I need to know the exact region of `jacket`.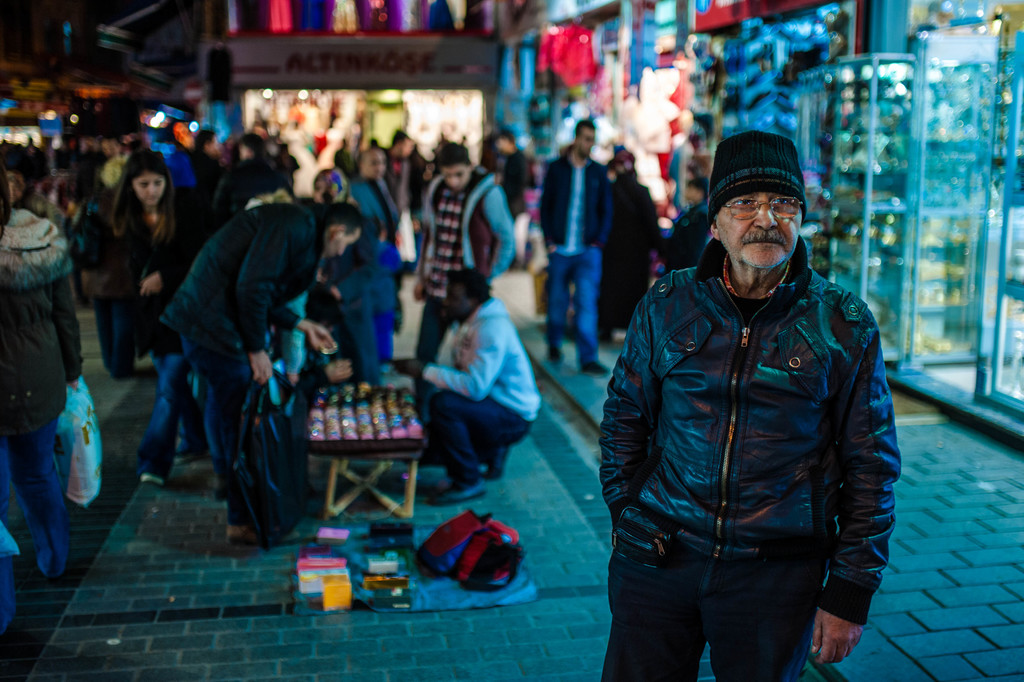
Region: BBox(0, 210, 88, 435).
